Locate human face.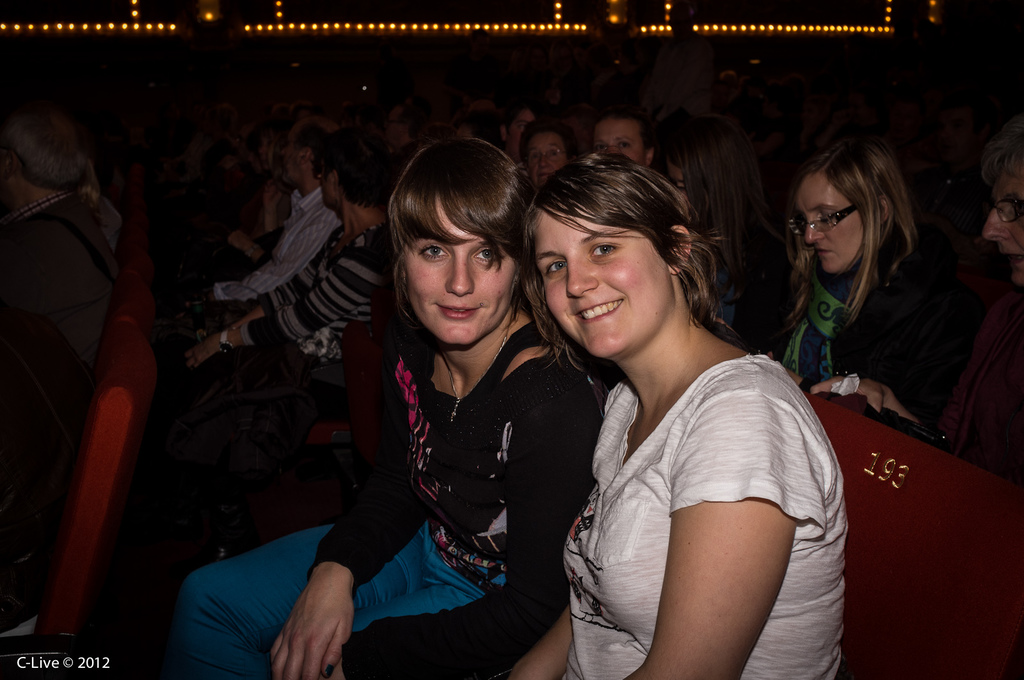
Bounding box: (x1=537, y1=203, x2=673, y2=361).
